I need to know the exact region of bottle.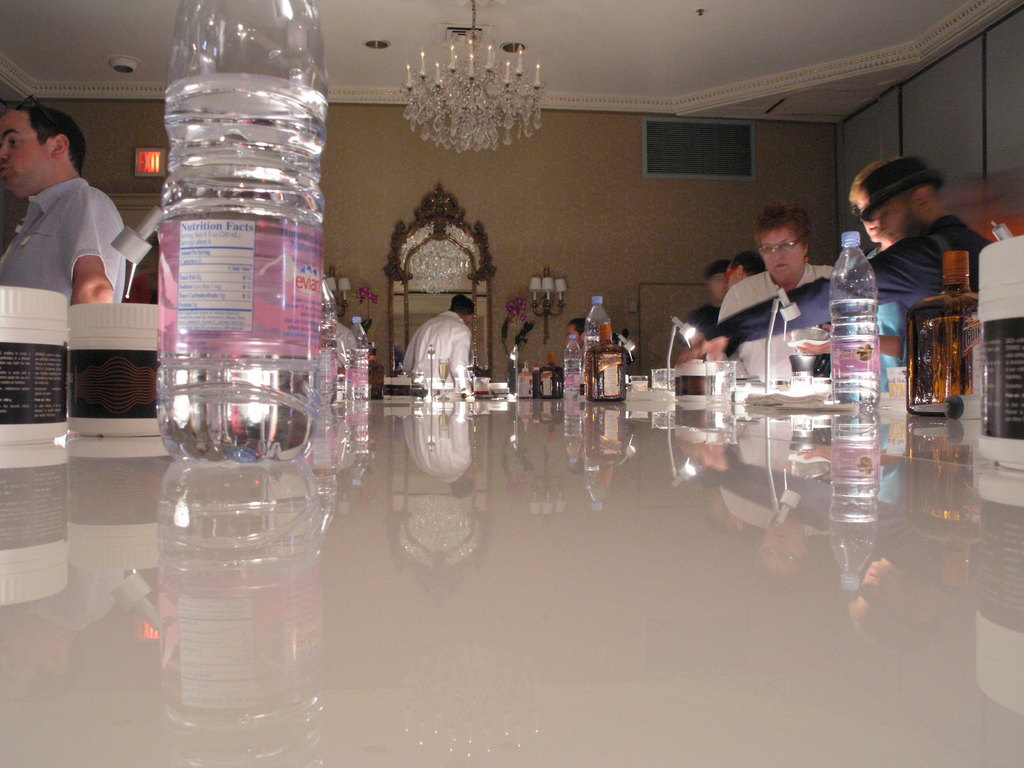
Region: crop(583, 294, 608, 354).
